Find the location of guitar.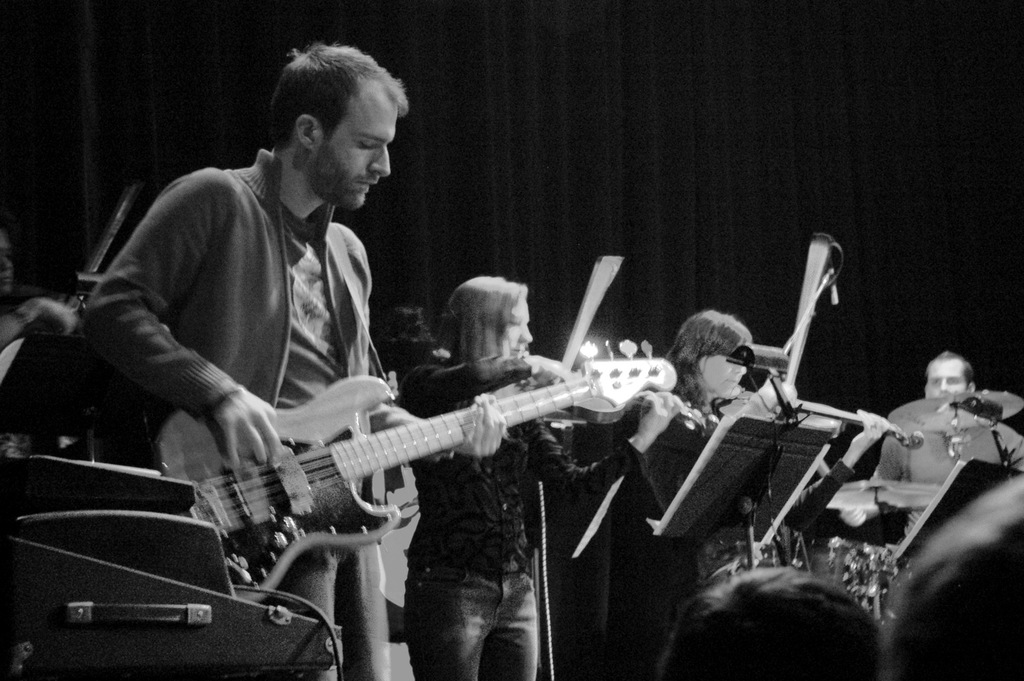
Location: box(124, 327, 722, 589).
